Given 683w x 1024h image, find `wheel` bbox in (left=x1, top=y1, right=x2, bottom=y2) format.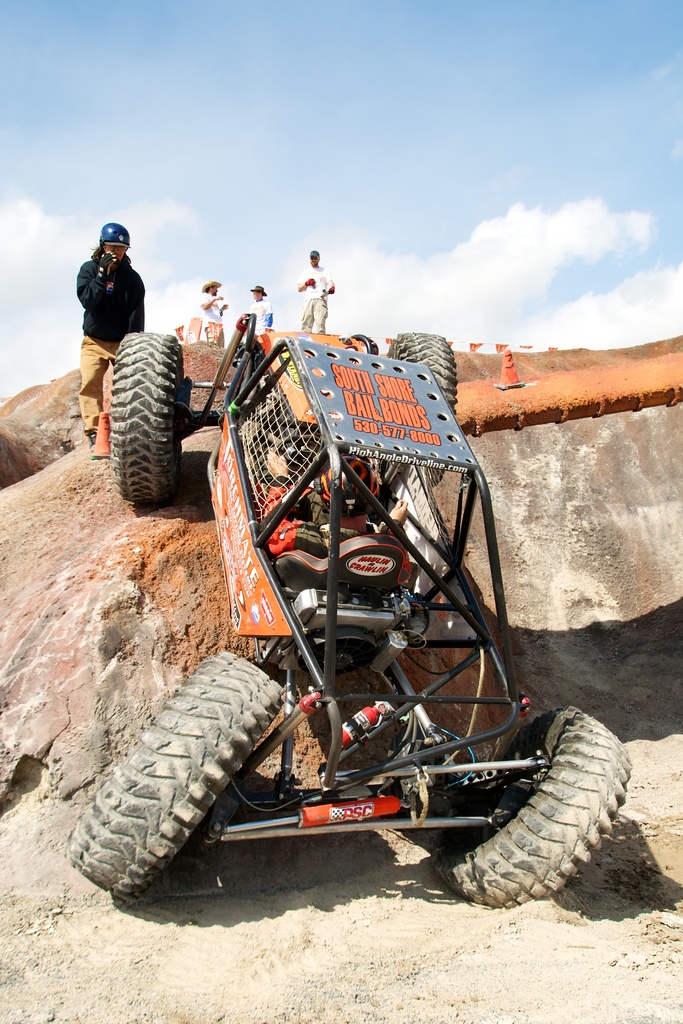
(left=104, top=323, right=185, bottom=509).
